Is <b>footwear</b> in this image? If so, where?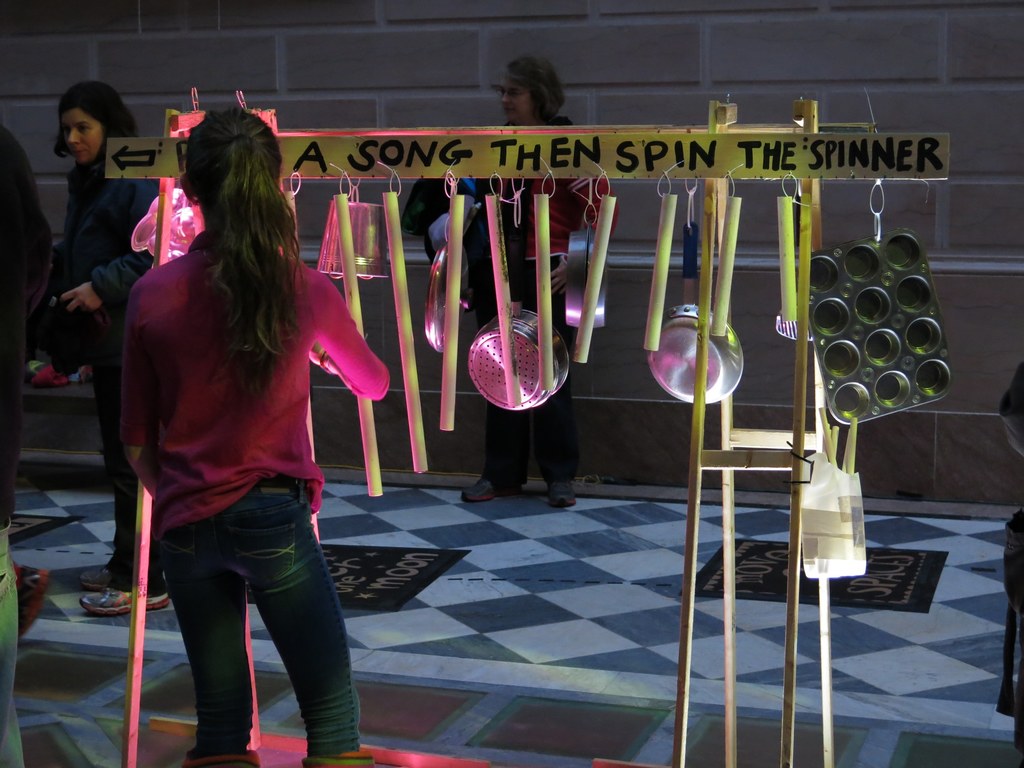
Yes, at 536, 470, 573, 512.
